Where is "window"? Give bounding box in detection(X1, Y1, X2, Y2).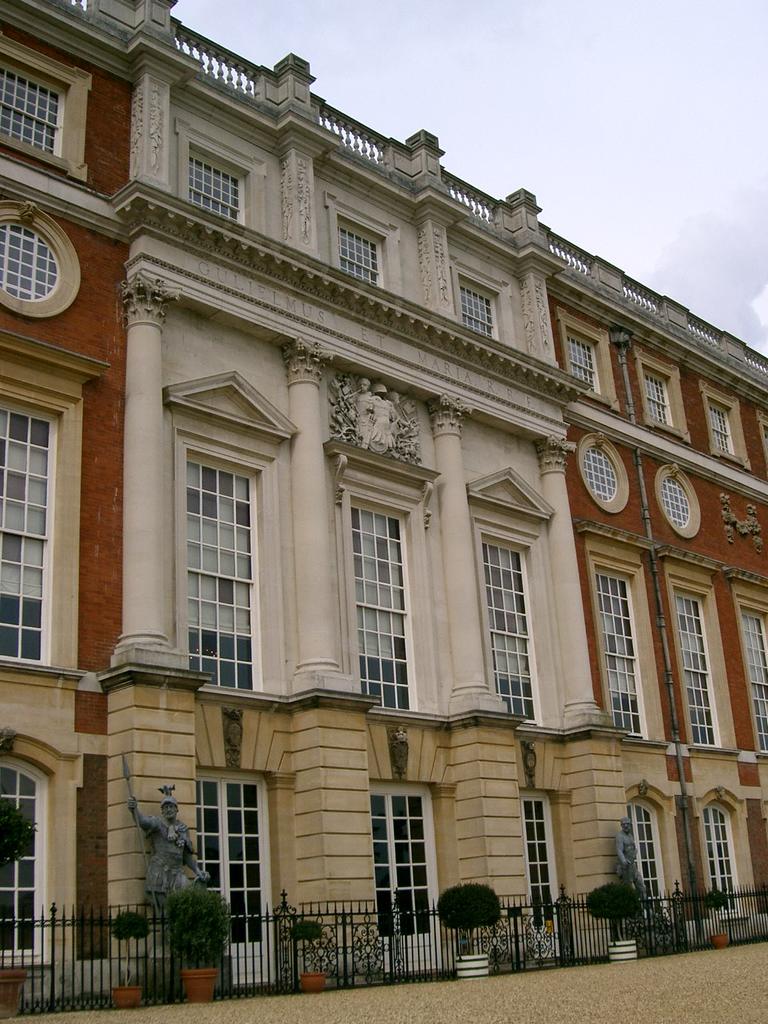
detection(515, 794, 562, 955).
